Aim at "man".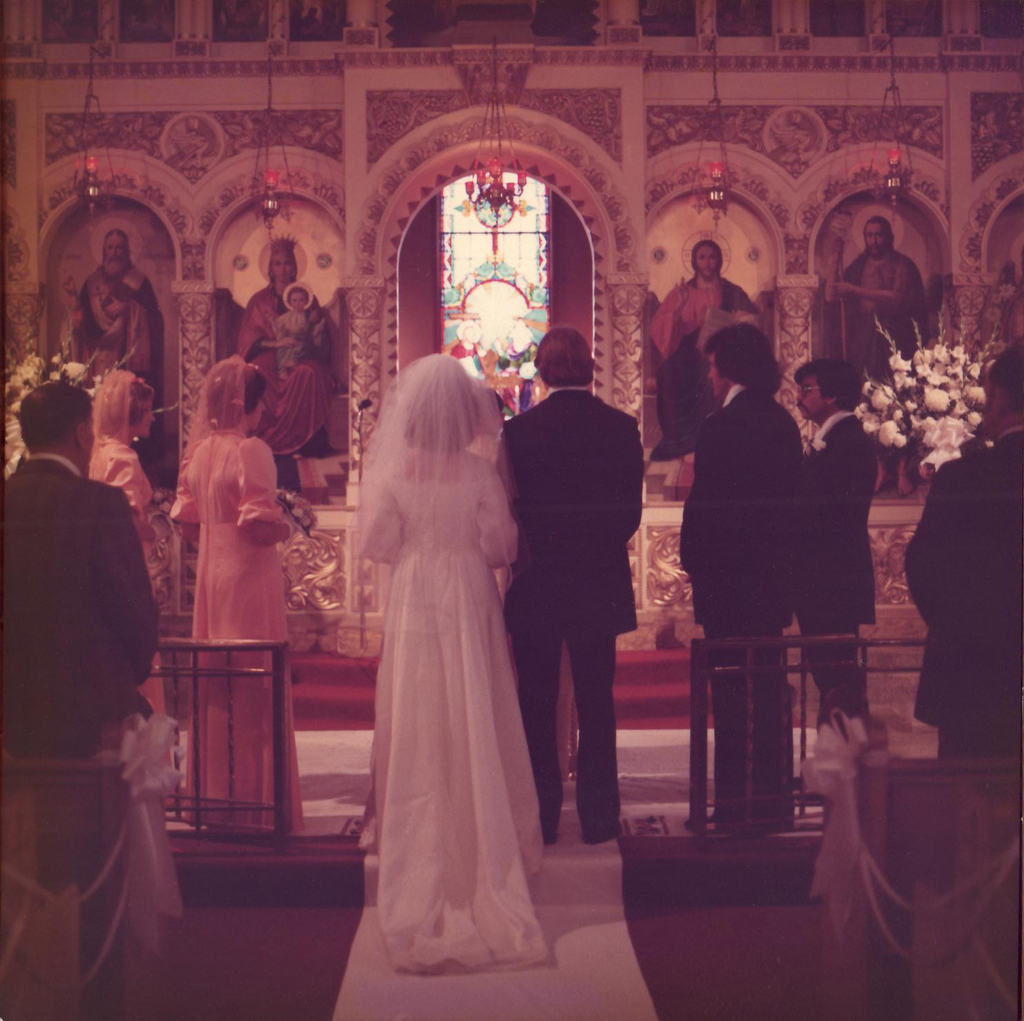
Aimed at rect(497, 334, 647, 855).
